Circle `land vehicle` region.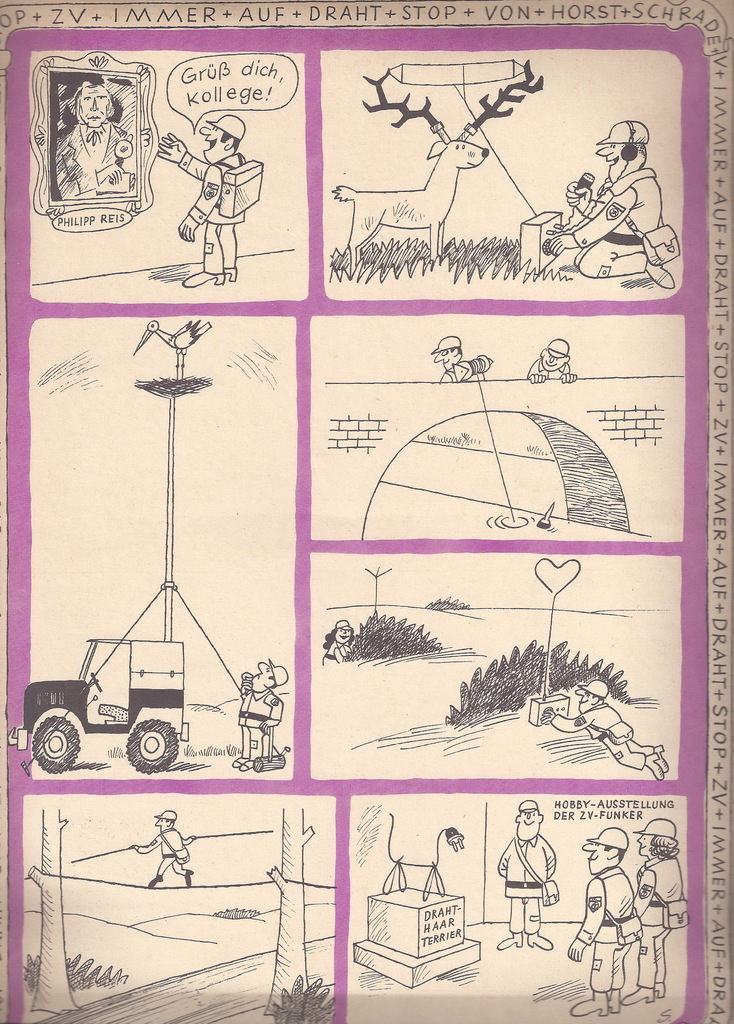
Region: x1=8, y1=630, x2=194, y2=787.
